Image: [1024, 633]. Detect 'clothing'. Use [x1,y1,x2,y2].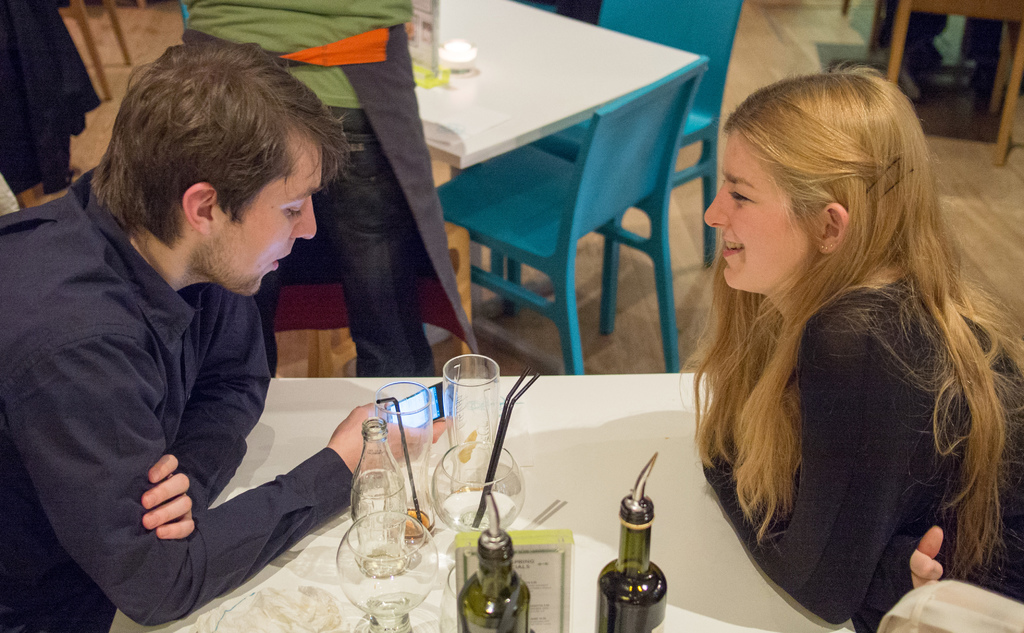
[701,275,1023,632].
